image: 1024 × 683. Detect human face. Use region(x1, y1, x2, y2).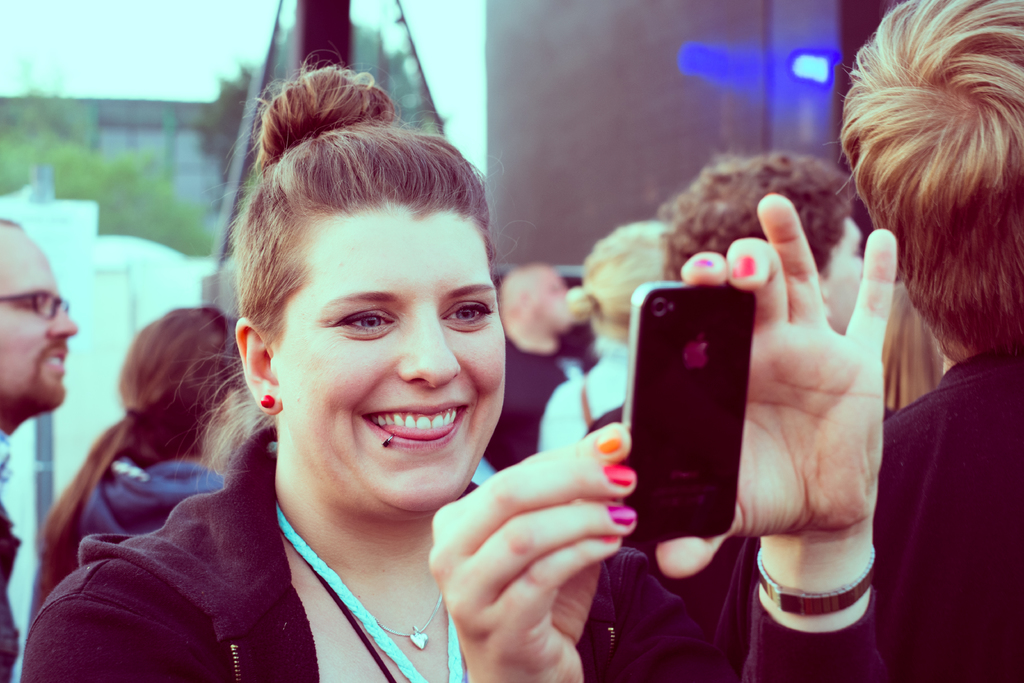
region(286, 204, 507, 515).
